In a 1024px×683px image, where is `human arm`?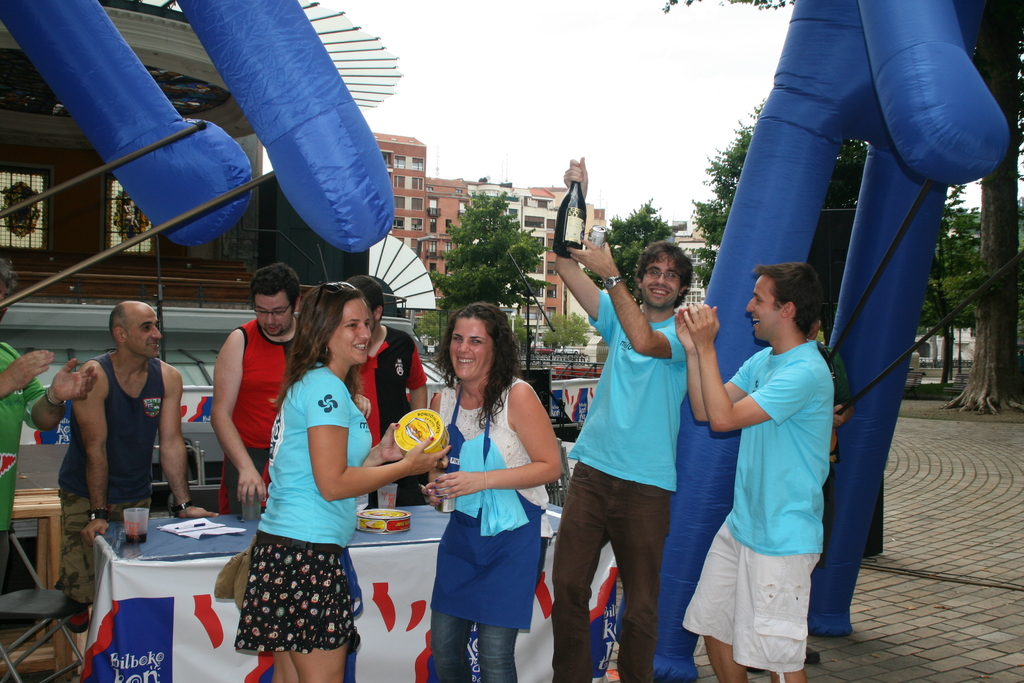
rect(676, 304, 767, 425).
